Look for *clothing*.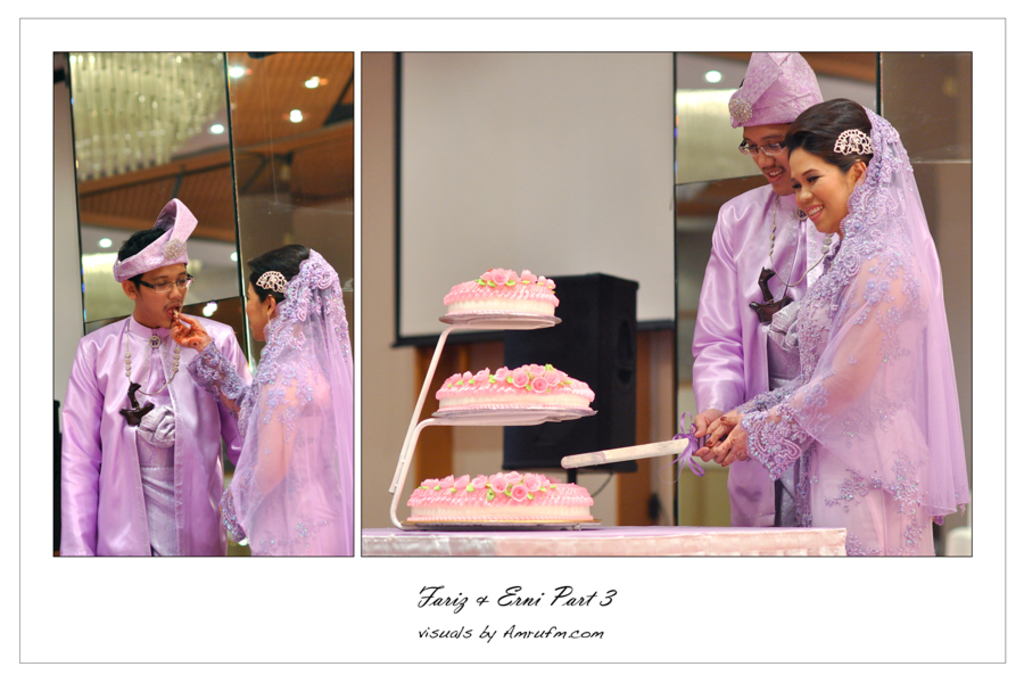
Found: left=59, top=297, right=250, bottom=558.
